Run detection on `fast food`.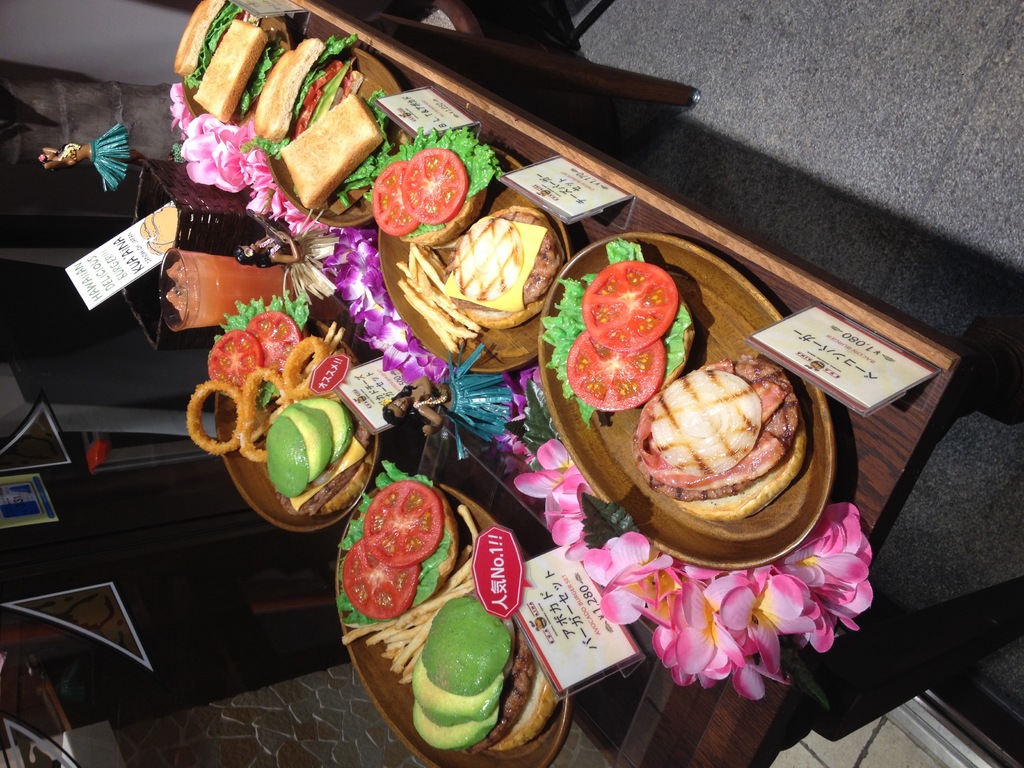
Result: x1=374, y1=132, x2=503, y2=250.
